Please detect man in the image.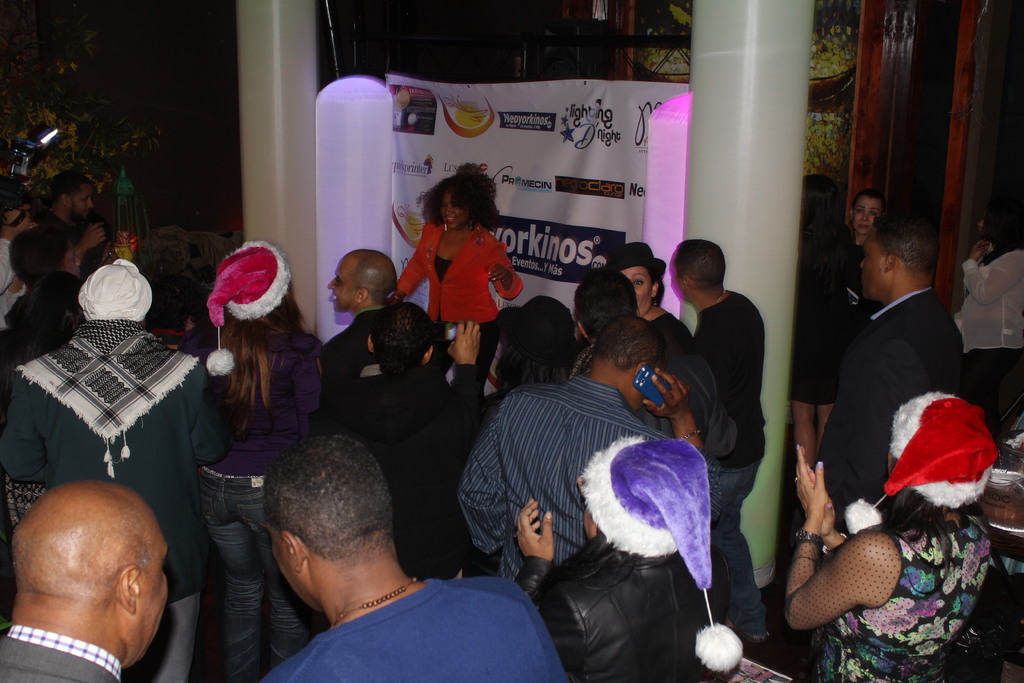
[x1=182, y1=445, x2=552, y2=682].
